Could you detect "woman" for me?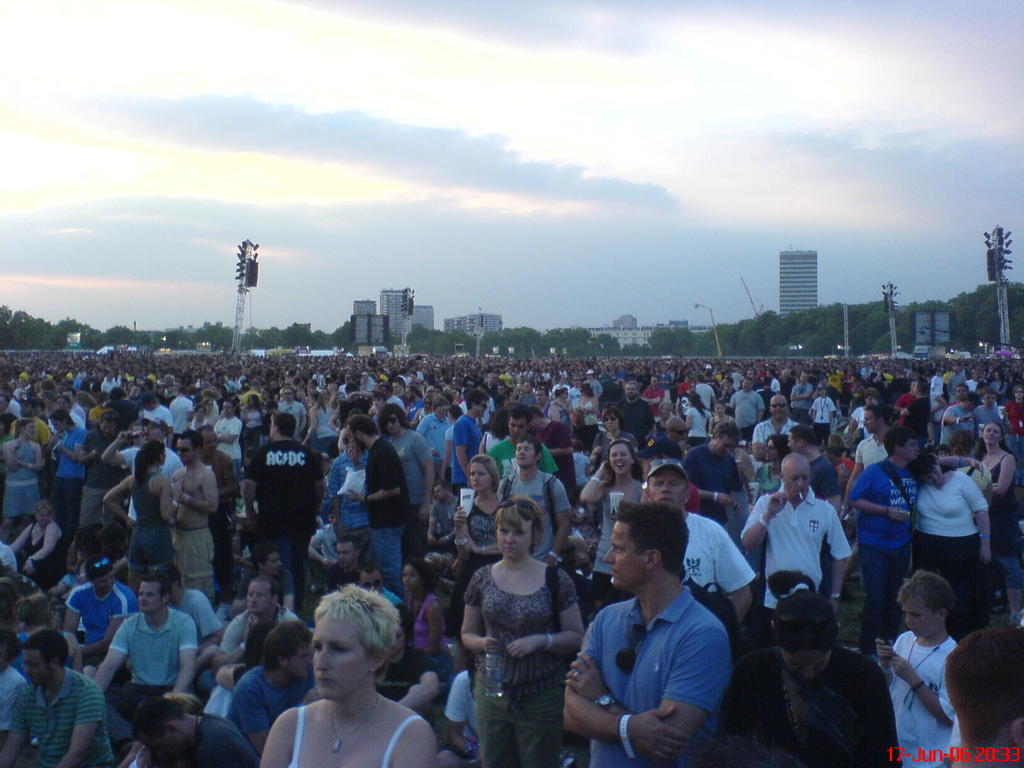
Detection result: bbox(706, 400, 740, 447).
